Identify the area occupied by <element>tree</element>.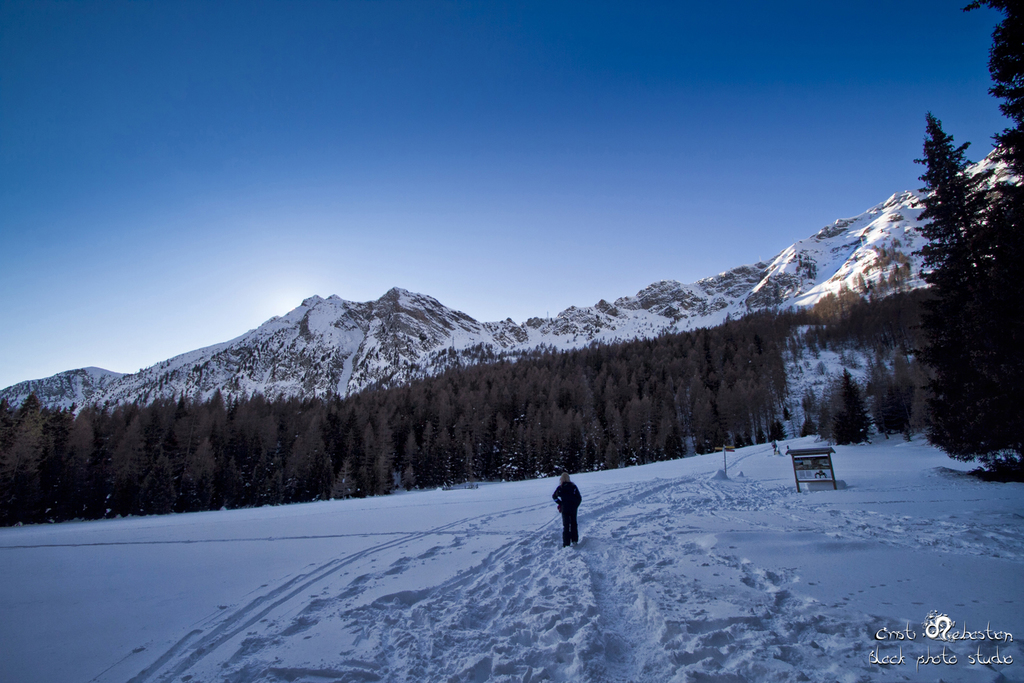
Area: box(918, 89, 1009, 458).
